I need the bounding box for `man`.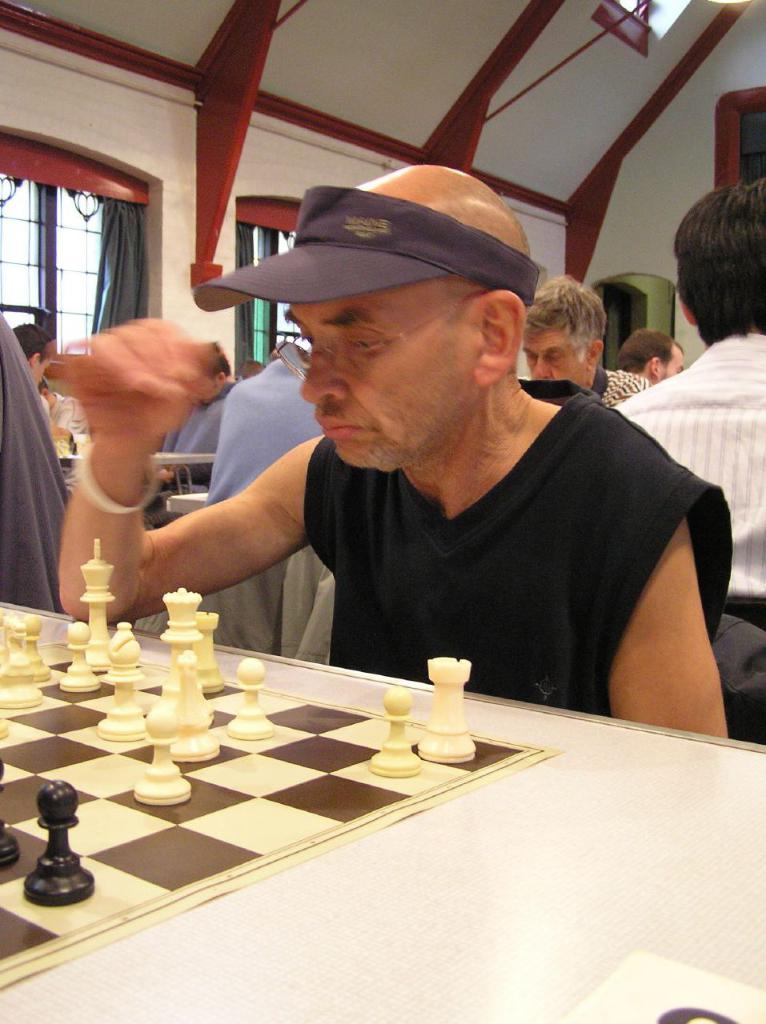
Here it is: select_region(615, 324, 693, 381).
